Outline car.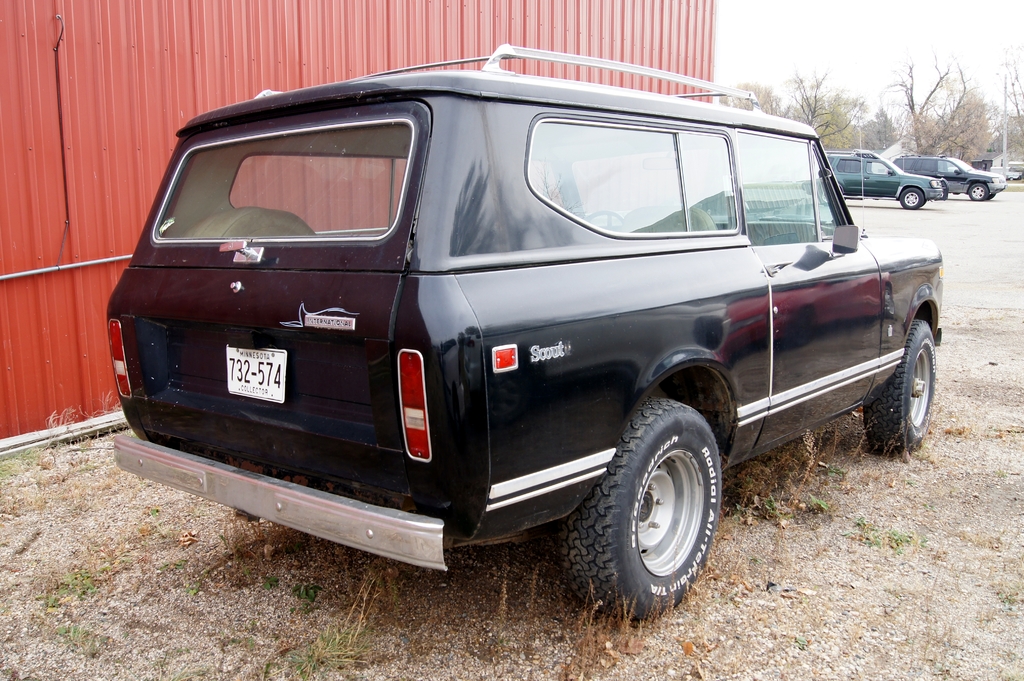
Outline: [left=886, top=154, right=1007, bottom=202].
